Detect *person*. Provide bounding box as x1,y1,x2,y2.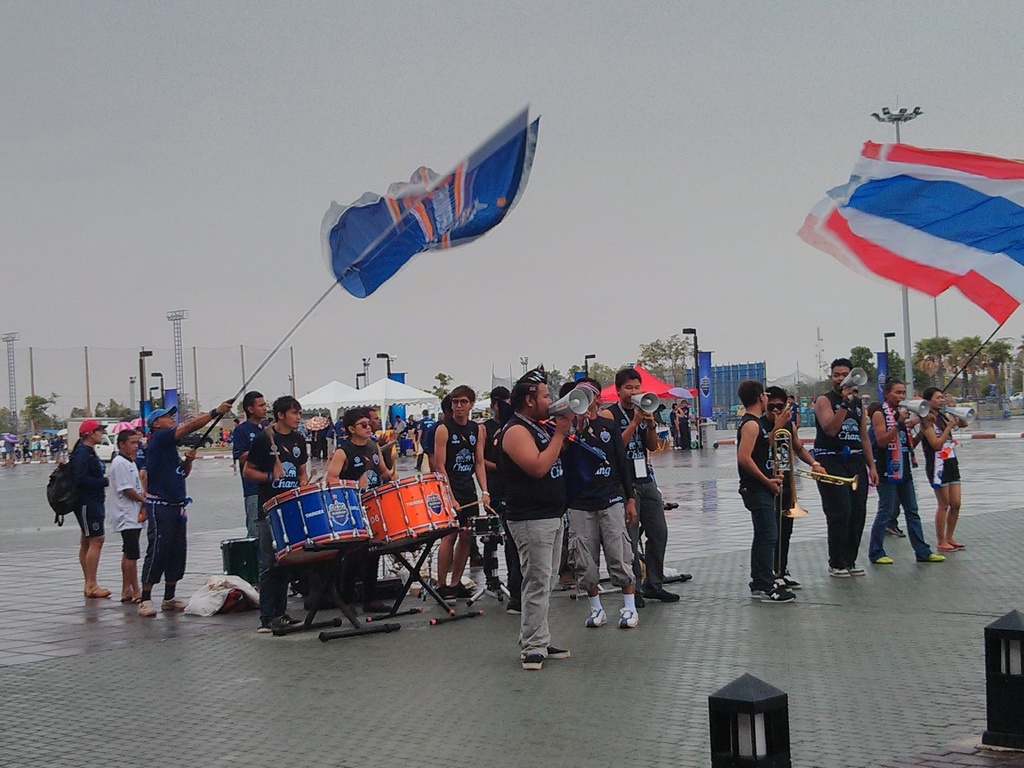
920,387,964,549.
